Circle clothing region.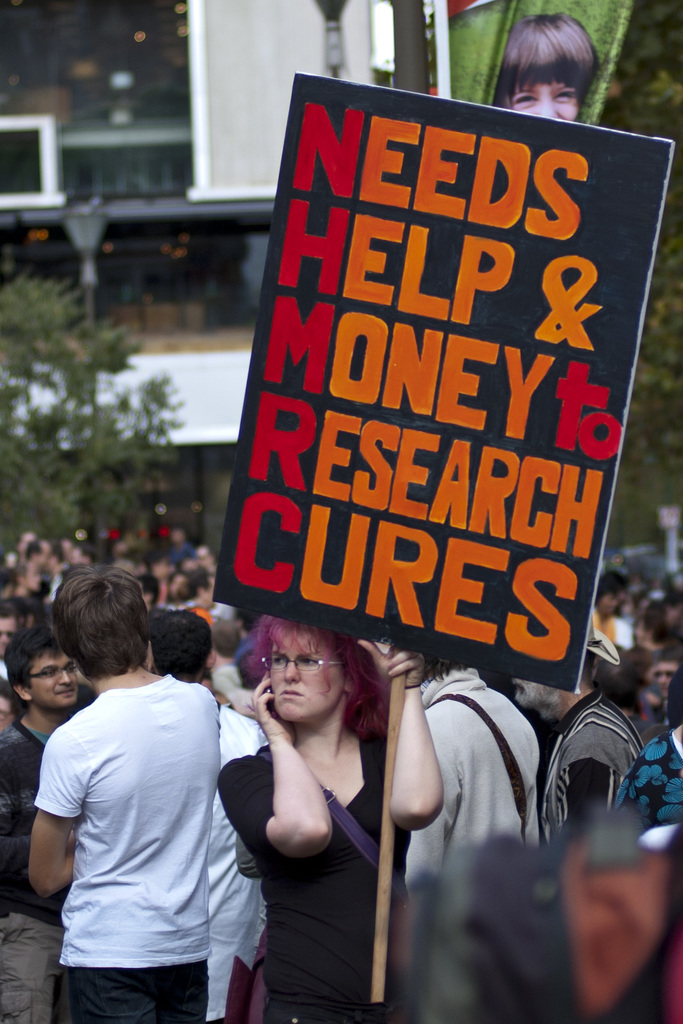
Region: (584, 595, 631, 694).
